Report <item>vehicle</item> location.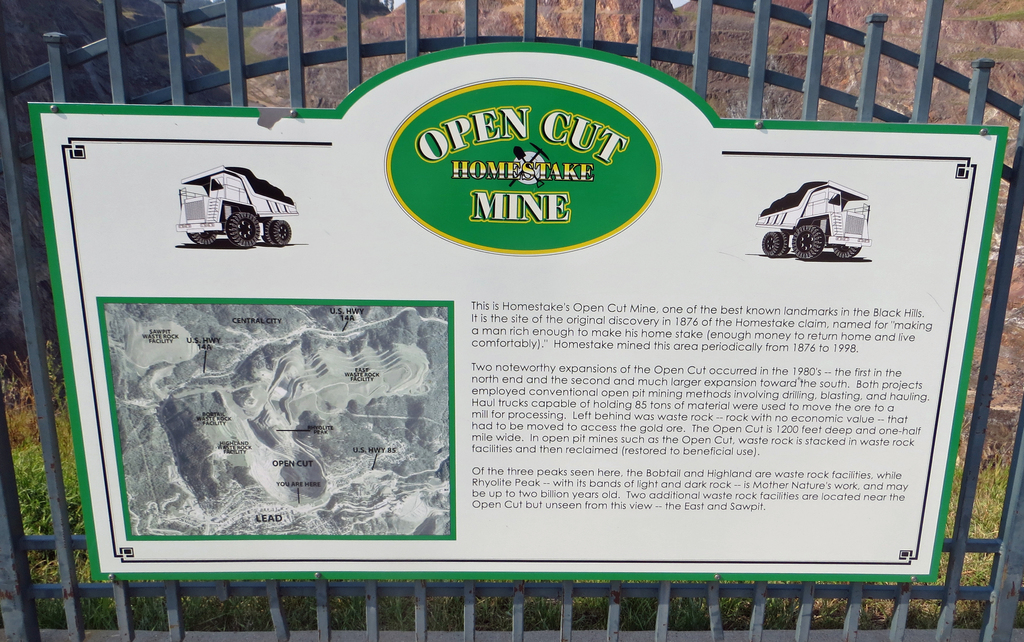
Report: rect(174, 154, 294, 247).
